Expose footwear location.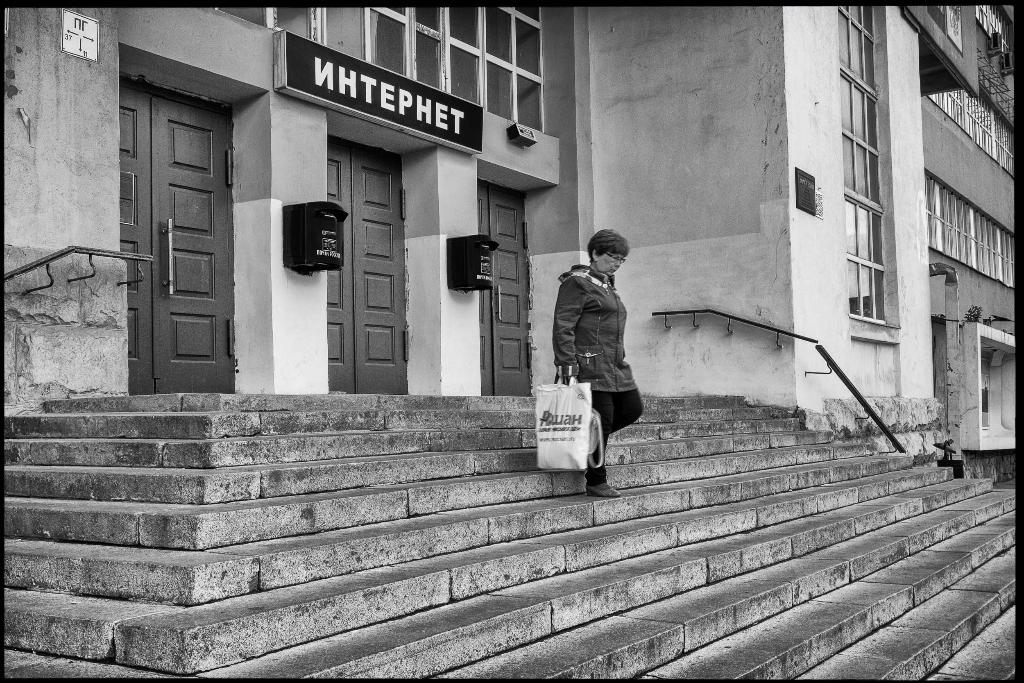
Exposed at 579/475/623/507.
